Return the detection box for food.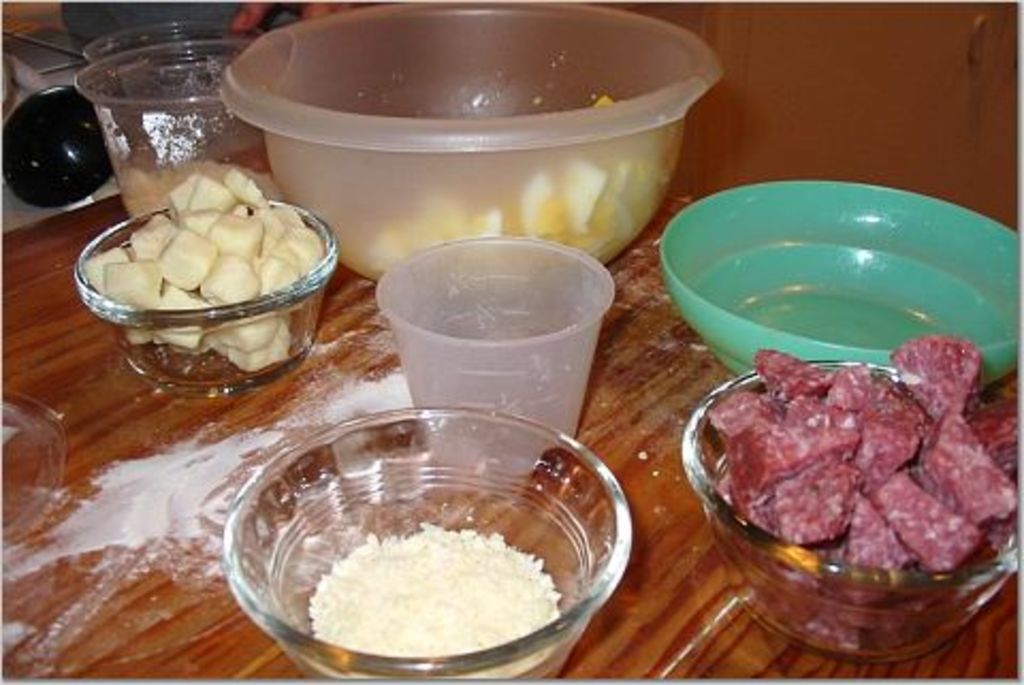
bbox(85, 171, 322, 369).
